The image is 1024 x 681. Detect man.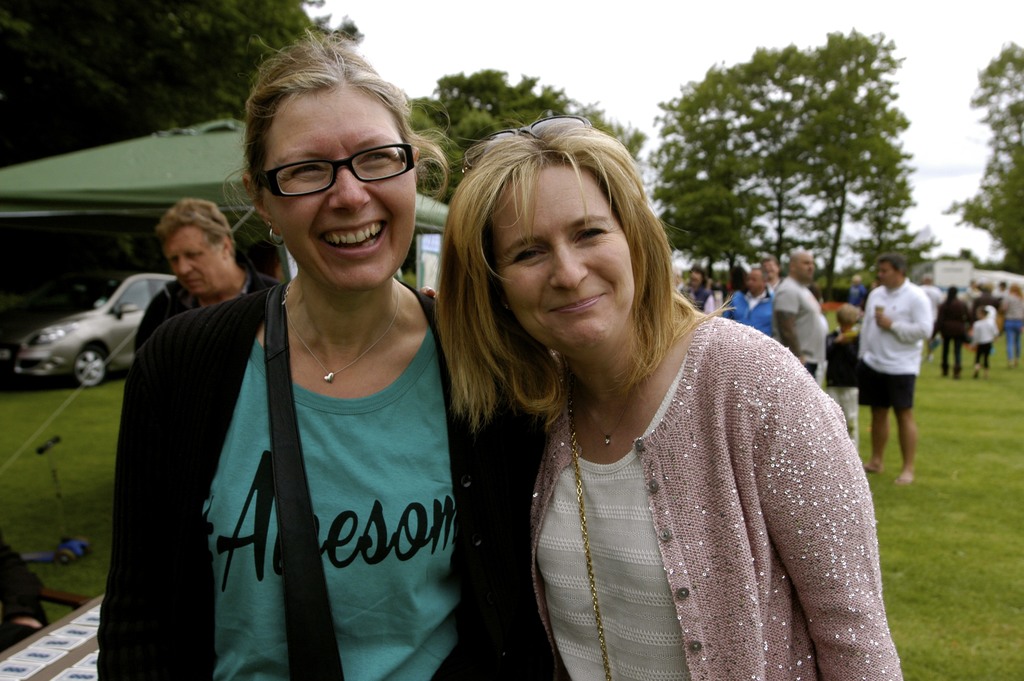
Detection: crop(922, 284, 971, 387).
